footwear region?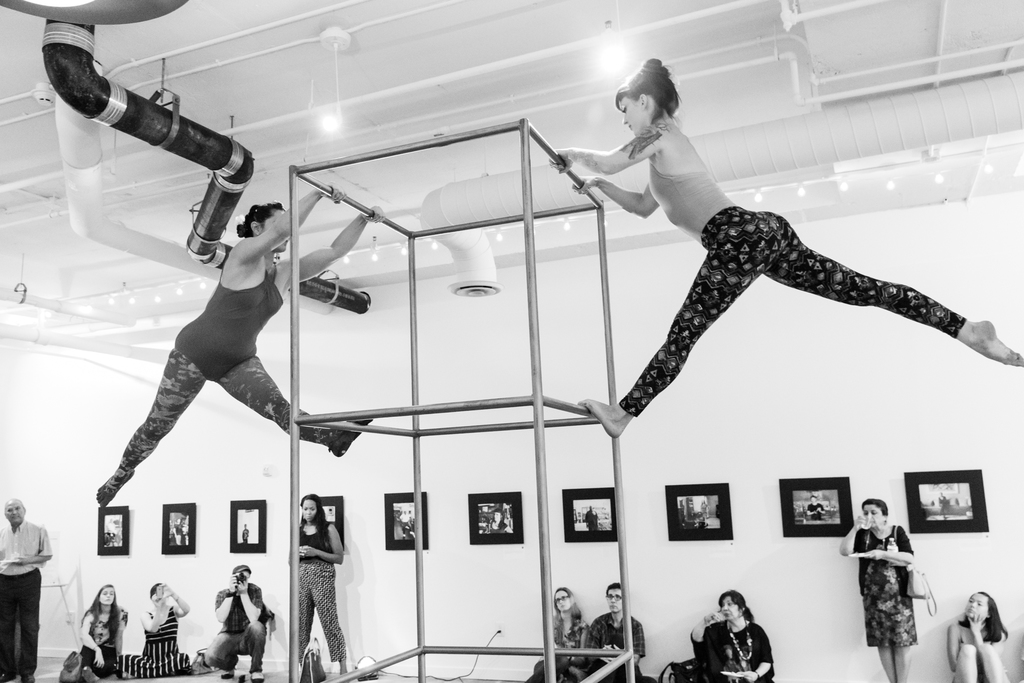
(left=0, top=672, right=15, bottom=681)
